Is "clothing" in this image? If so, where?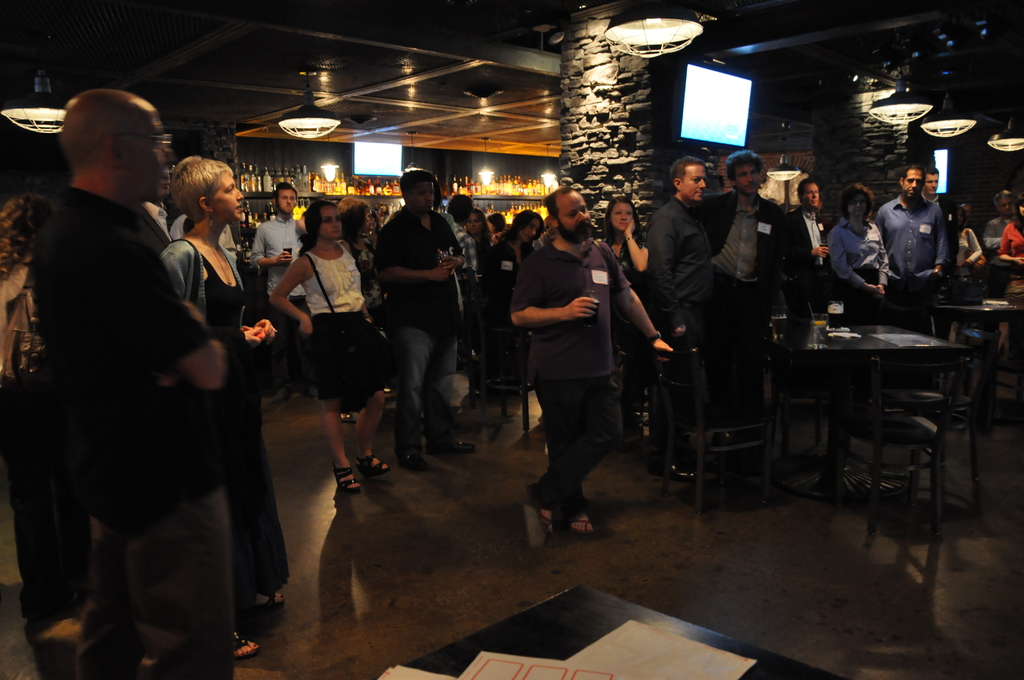
Yes, at {"x1": 787, "y1": 206, "x2": 828, "y2": 313}.
